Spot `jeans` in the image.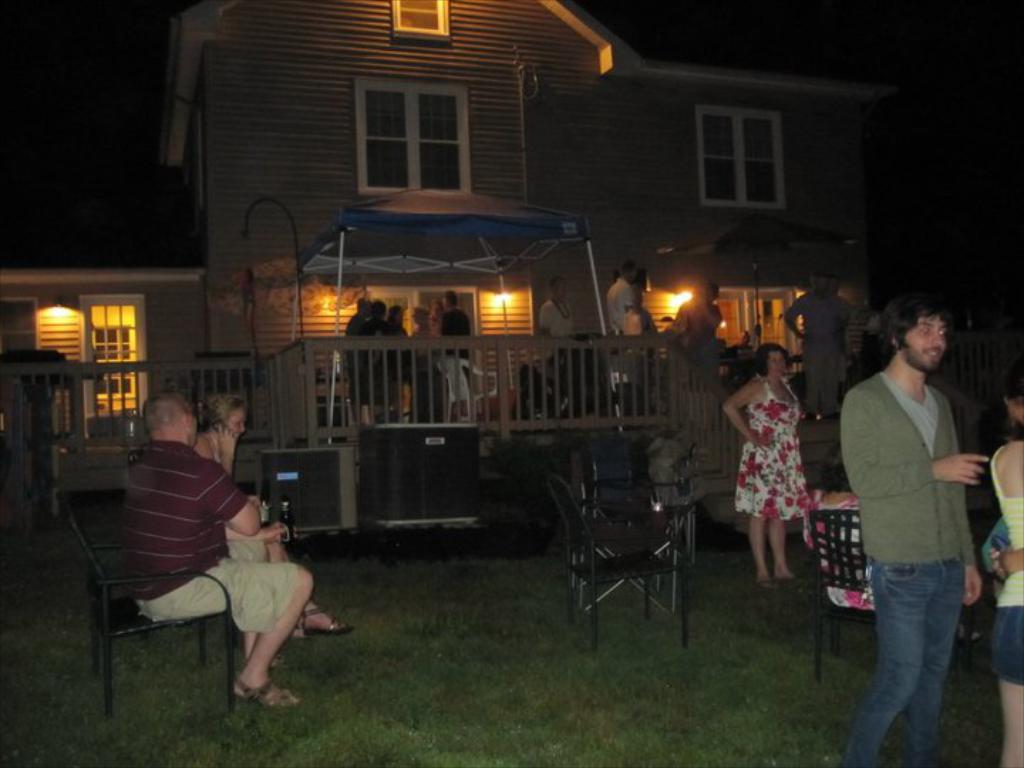
`jeans` found at x1=141 y1=536 x2=303 y2=646.
